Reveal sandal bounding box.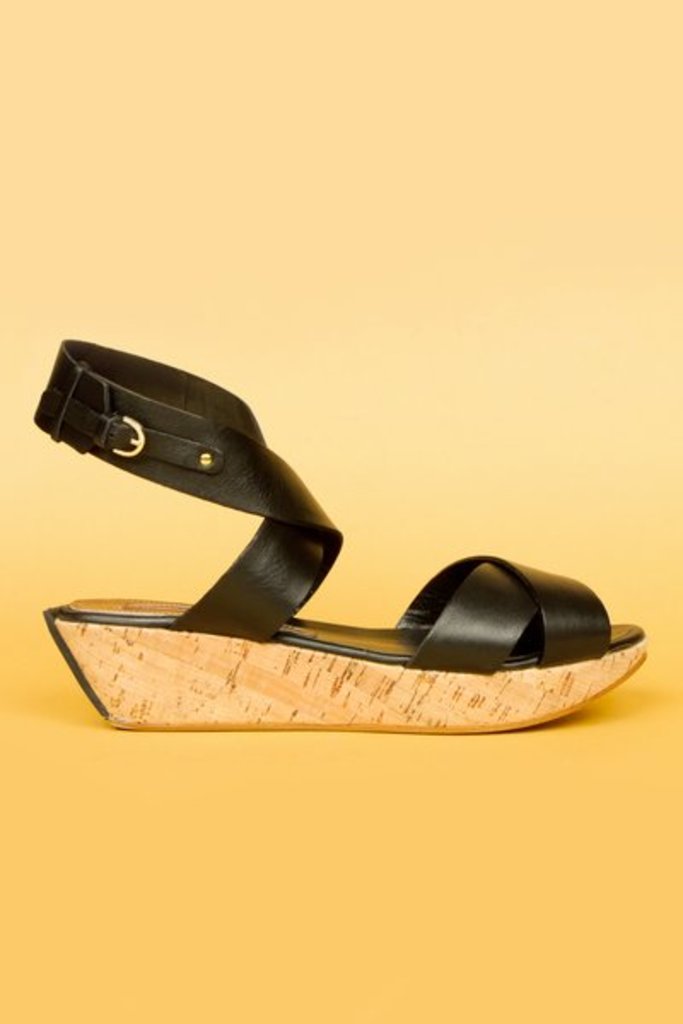
Revealed: l=0, t=299, r=682, b=765.
